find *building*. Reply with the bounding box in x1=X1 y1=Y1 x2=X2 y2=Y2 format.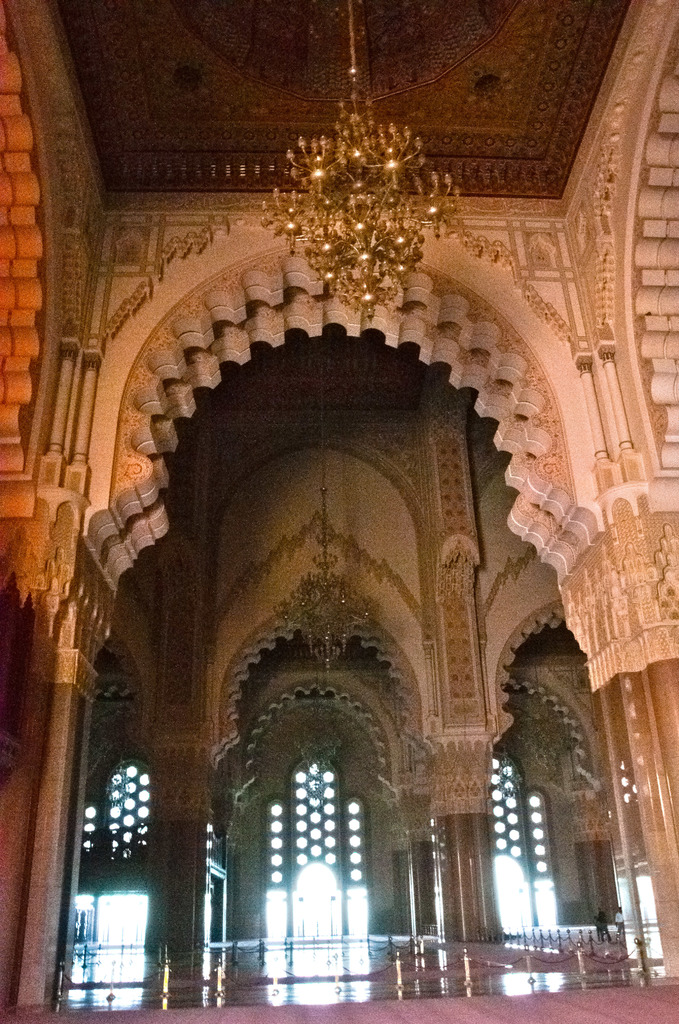
x1=0 y1=0 x2=678 y2=986.
